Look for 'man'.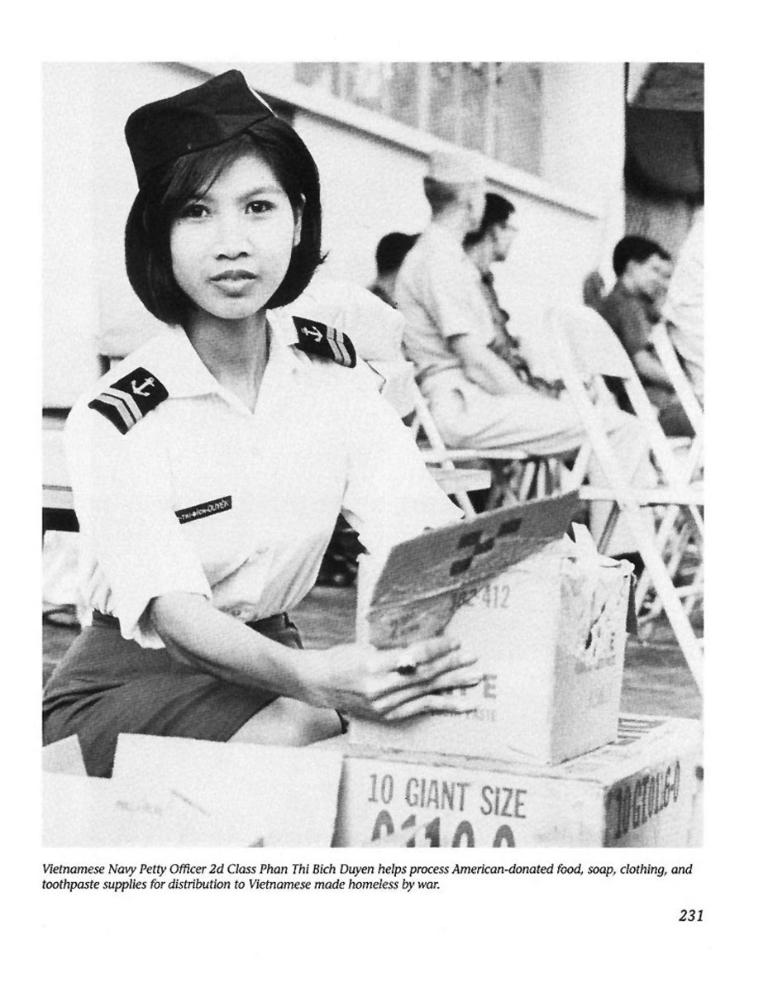
Found: box=[608, 241, 714, 427].
